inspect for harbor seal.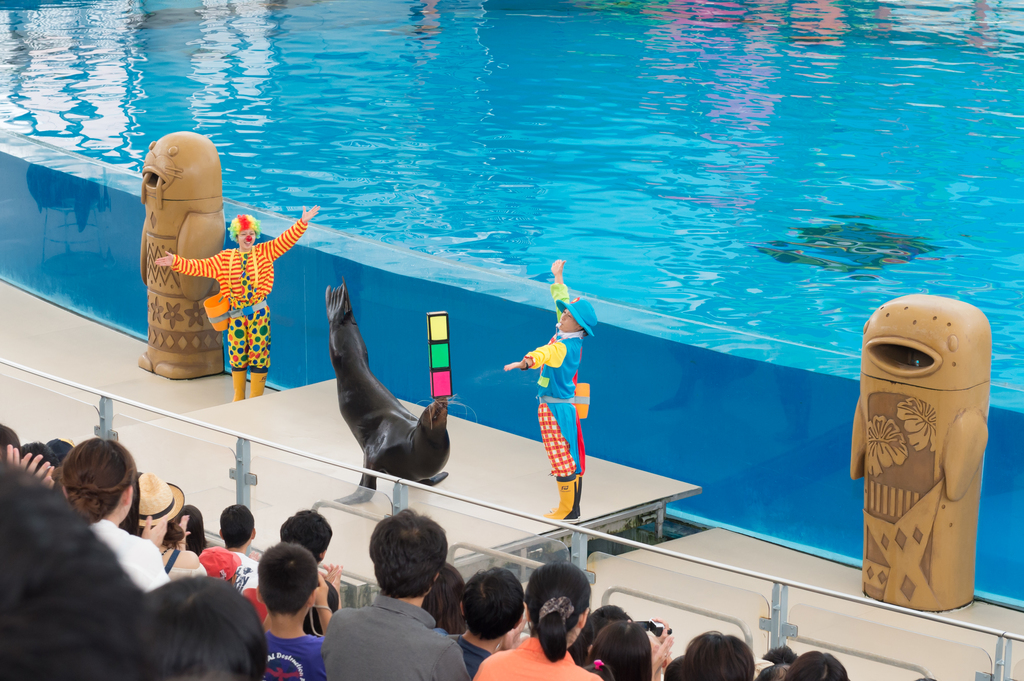
Inspection: (305, 280, 490, 503).
